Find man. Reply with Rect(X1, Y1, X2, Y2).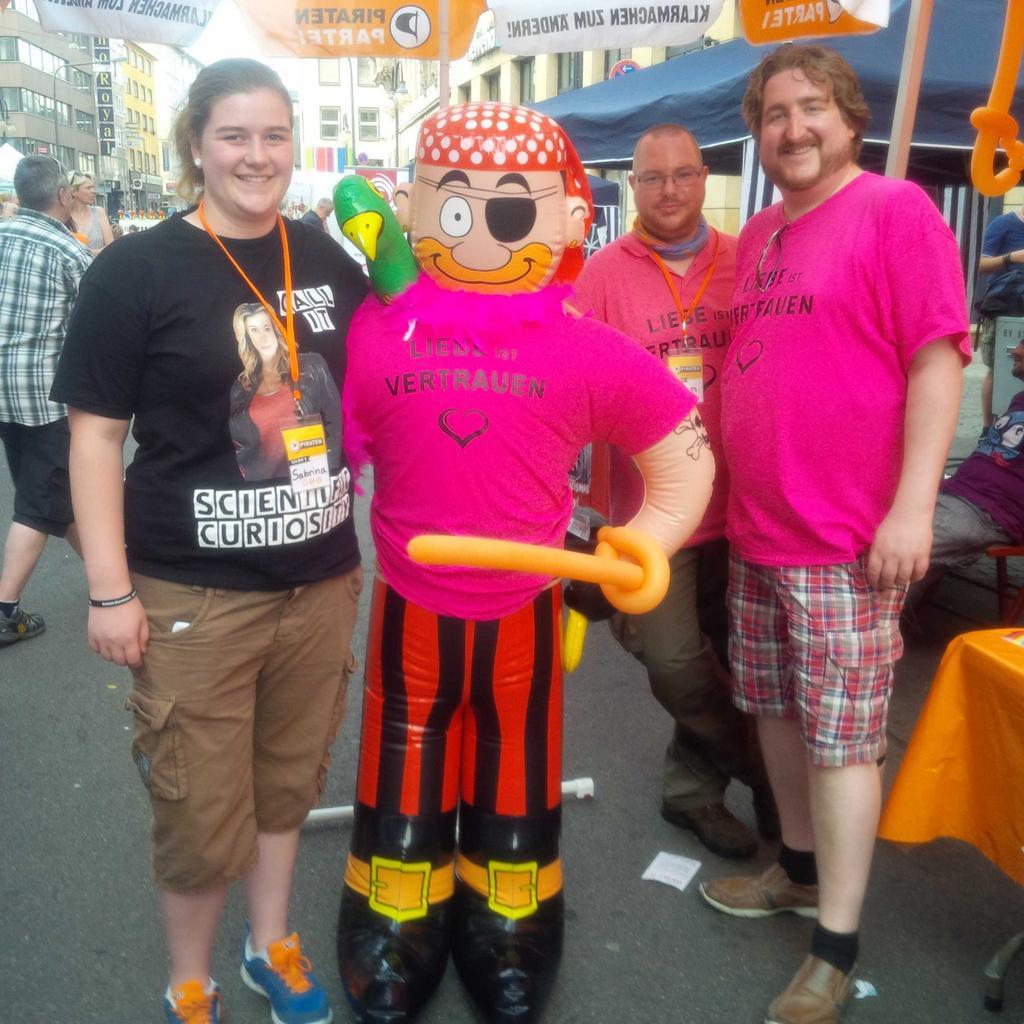
Rect(975, 202, 1023, 434).
